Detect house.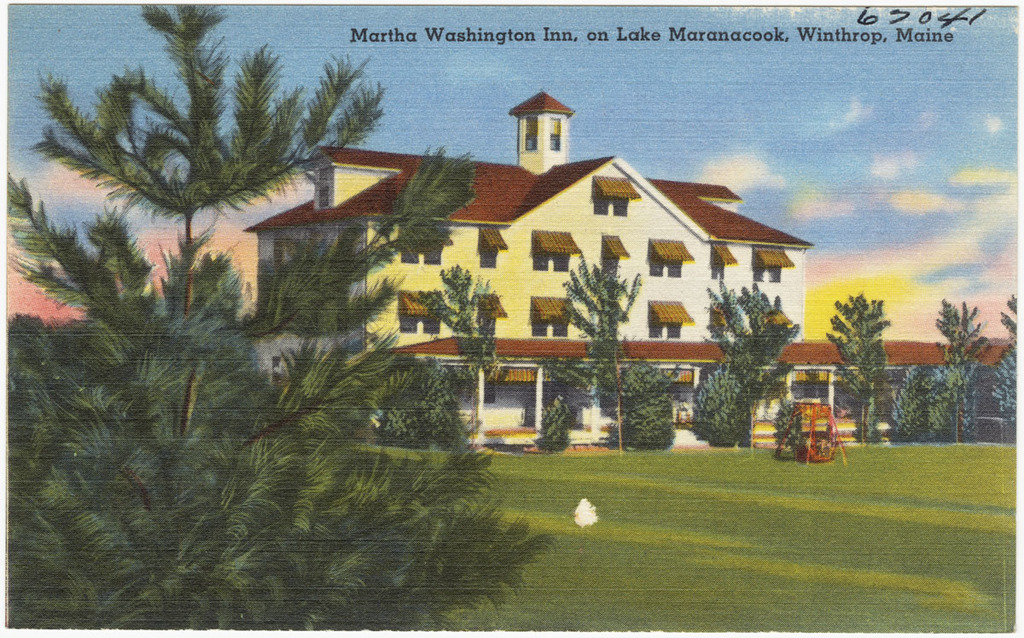
Detected at 860, 323, 1021, 459.
